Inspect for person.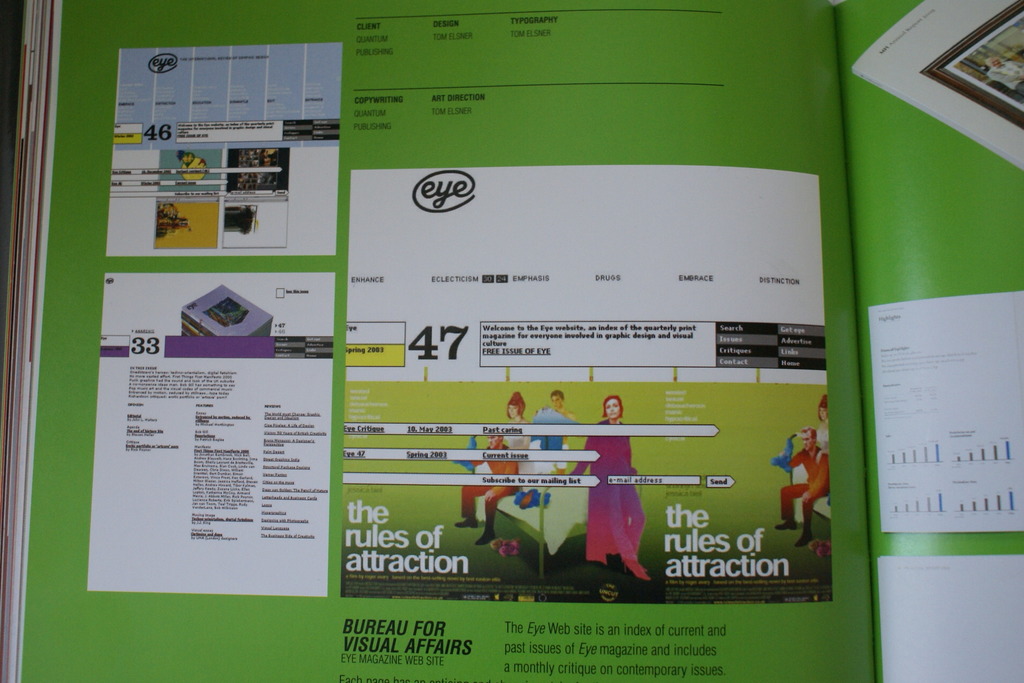
Inspection: (504,393,531,461).
